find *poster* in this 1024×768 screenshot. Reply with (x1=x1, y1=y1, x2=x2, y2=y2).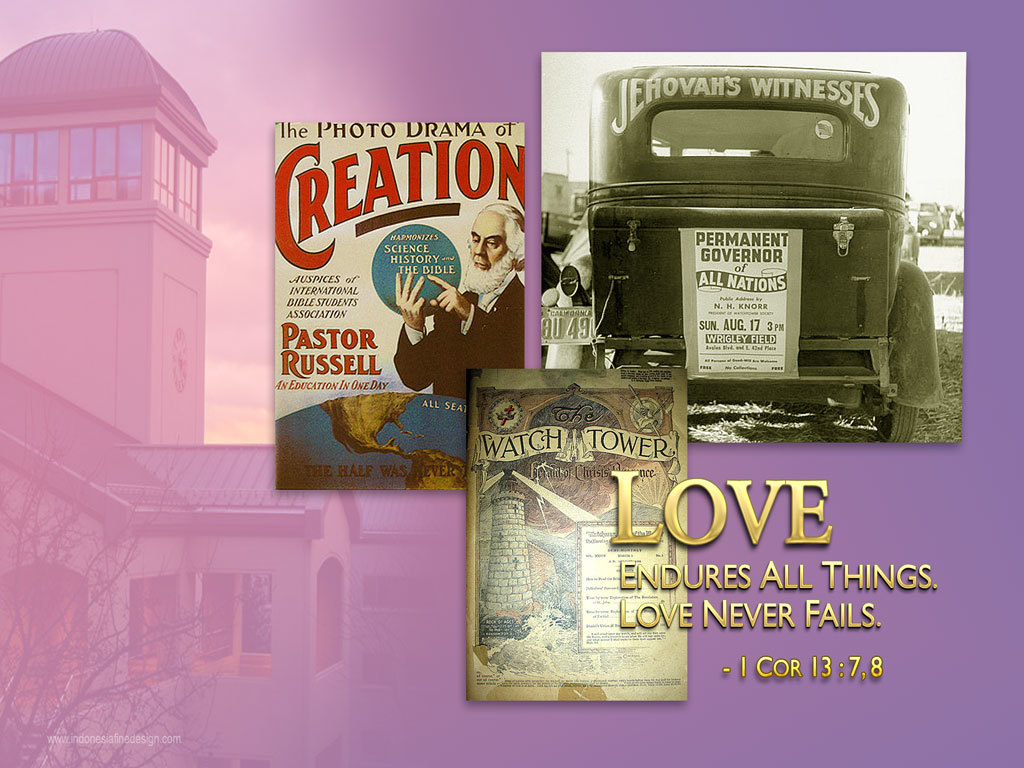
(x1=464, y1=393, x2=684, y2=676).
